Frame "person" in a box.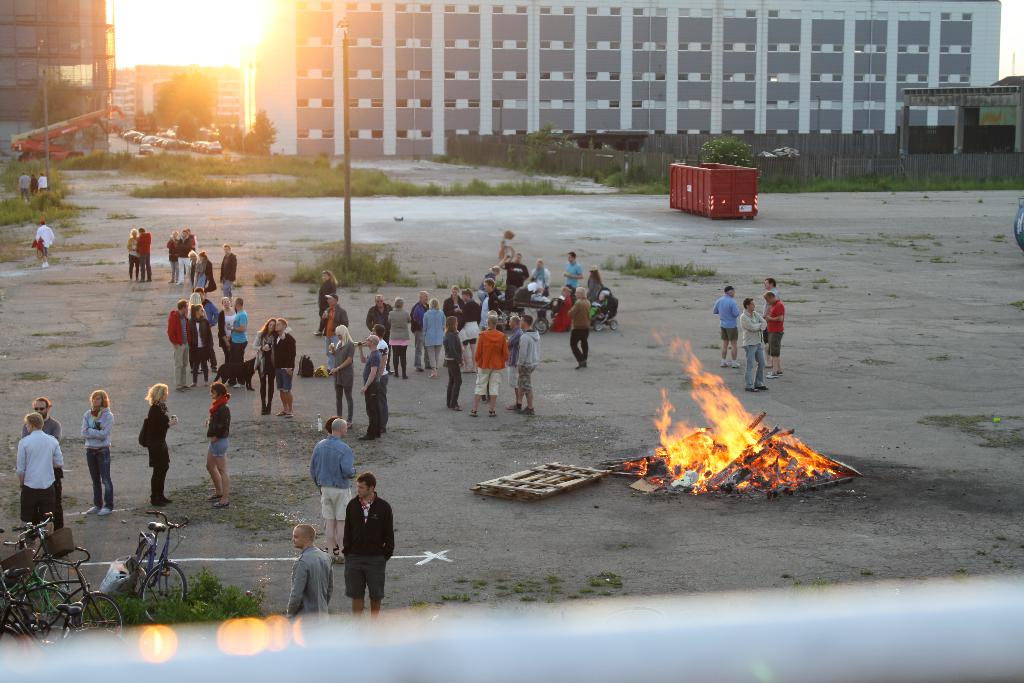
region(216, 242, 239, 300).
